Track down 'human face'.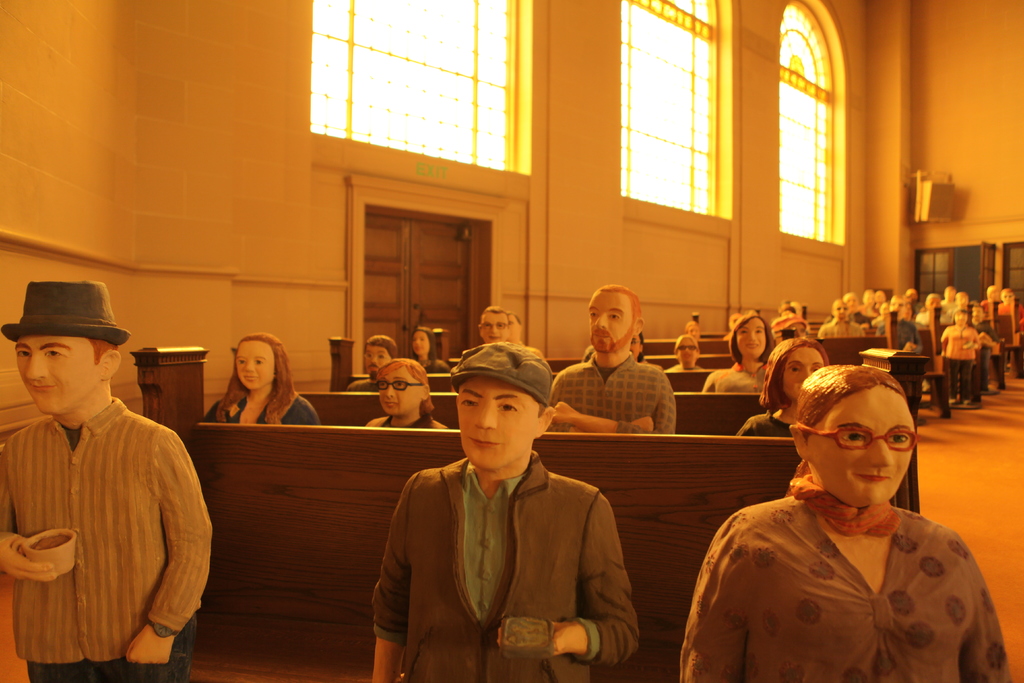
Tracked to crop(380, 366, 419, 416).
